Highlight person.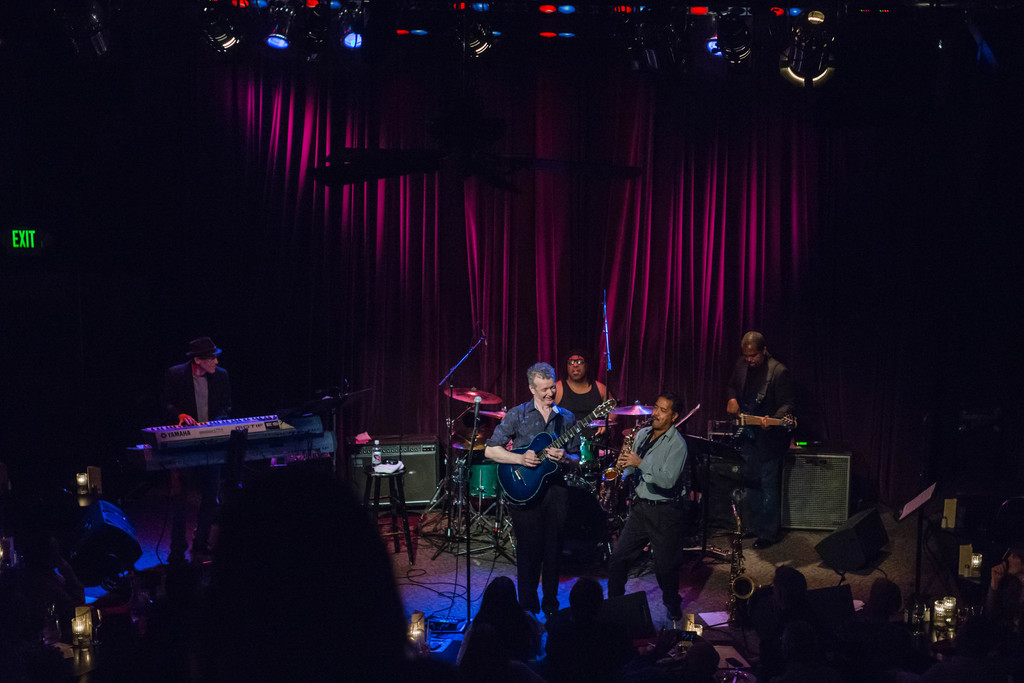
Highlighted region: rect(454, 577, 544, 682).
